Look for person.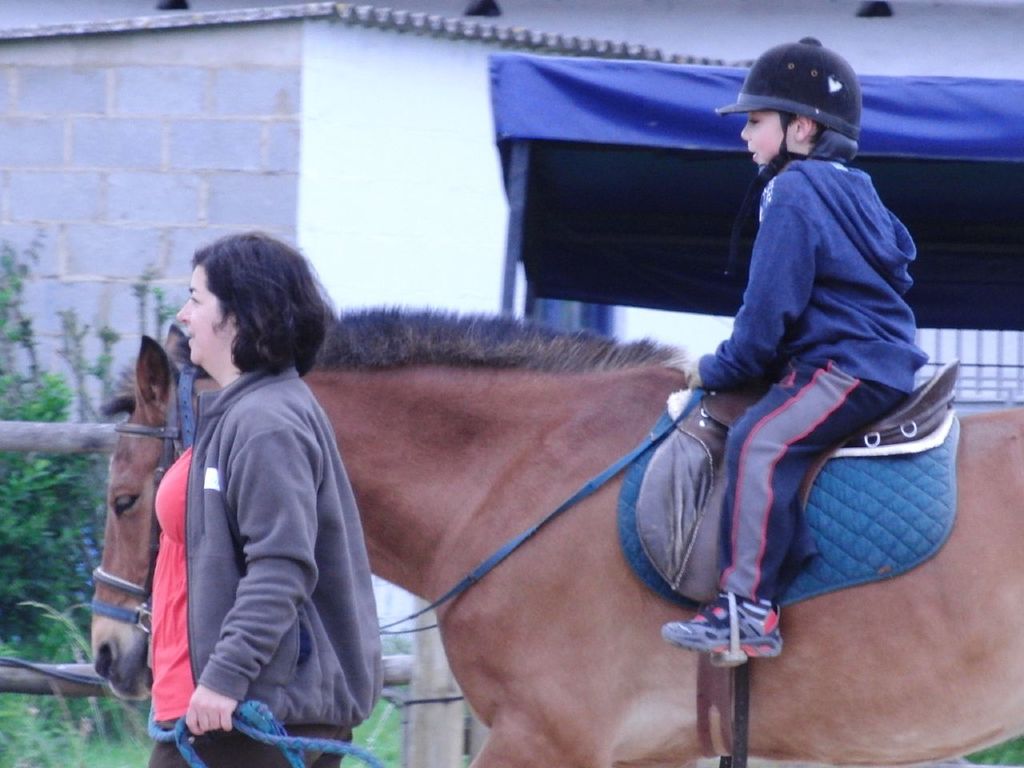
Found: 149, 230, 382, 767.
